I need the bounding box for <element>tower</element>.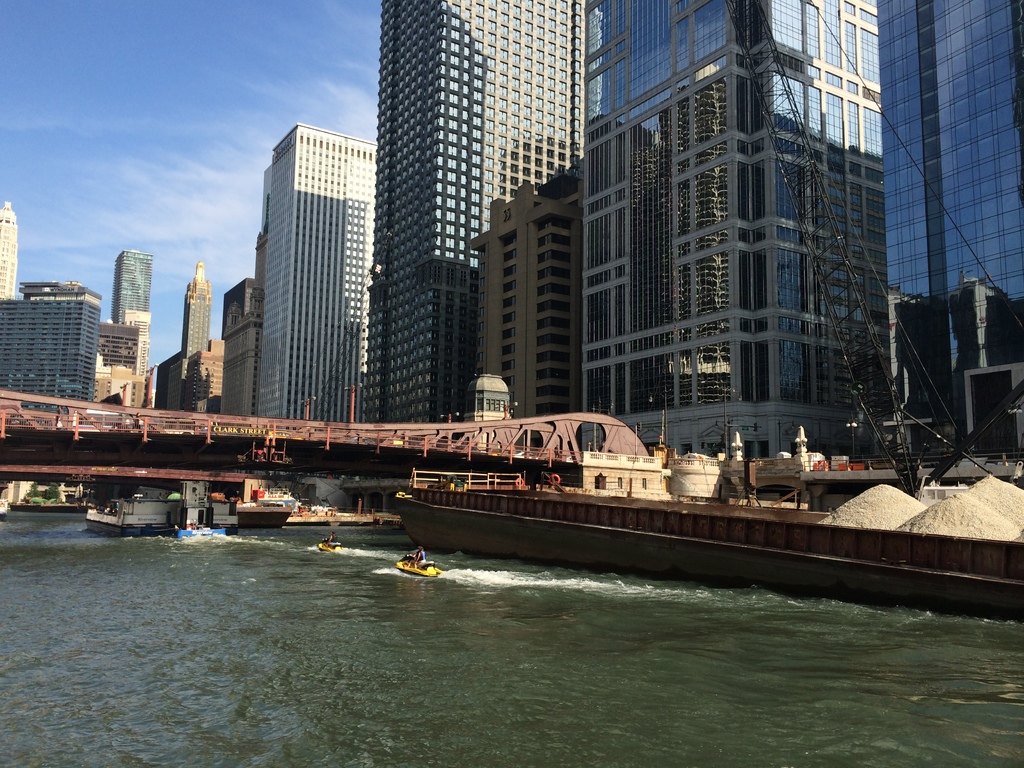
Here it is: [x1=0, y1=199, x2=20, y2=305].
